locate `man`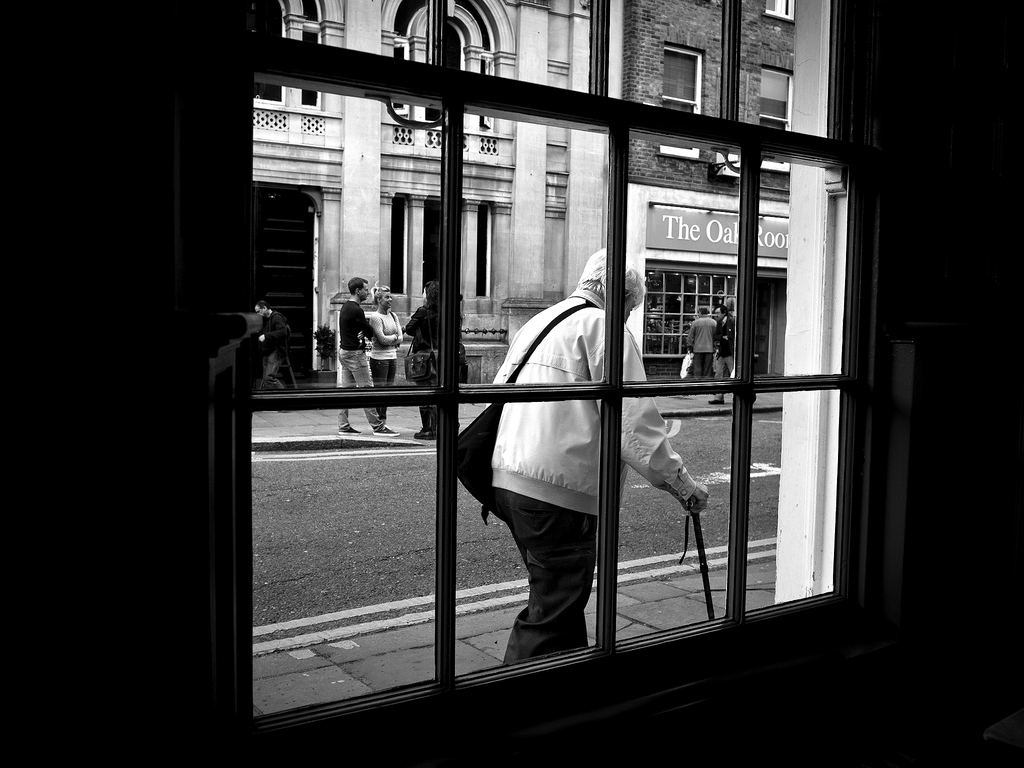
[left=712, top=303, right=742, bottom=409]
